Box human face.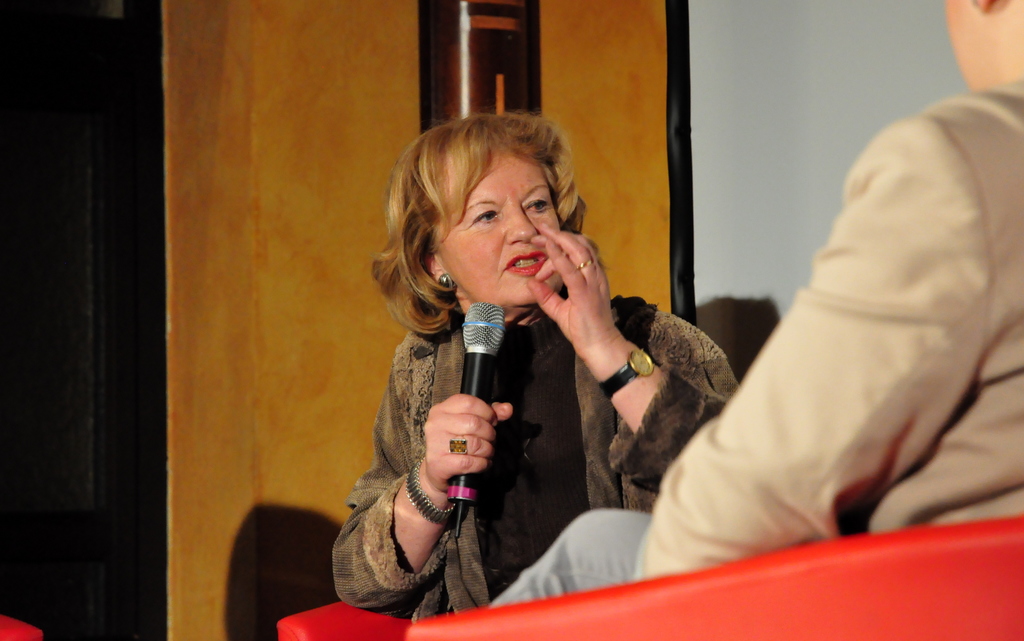
x1=436, y1=142, x2=561, y2=308.
